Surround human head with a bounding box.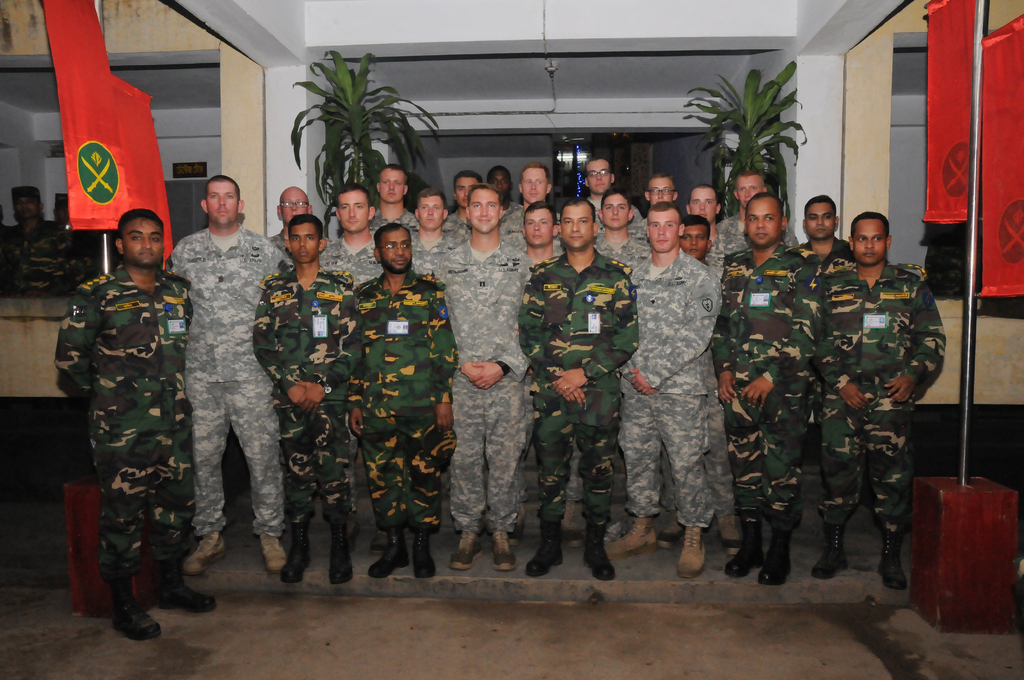
646 207 684 254.
